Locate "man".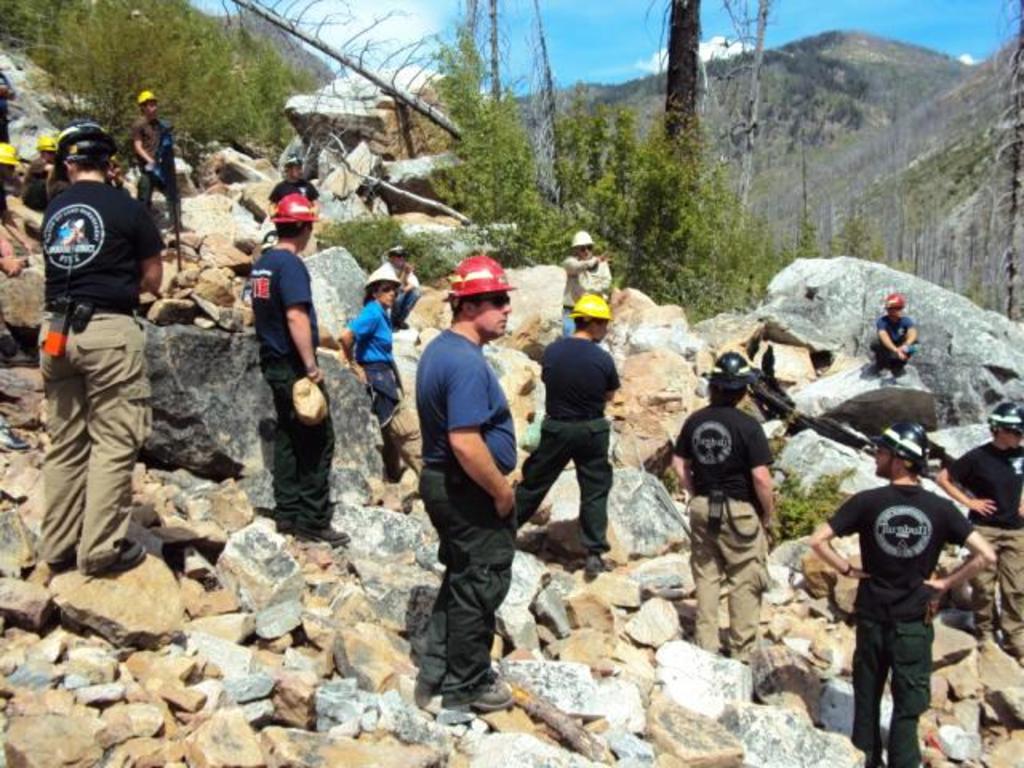
Bounding box: bbox=[670, 339, 782, 683].
